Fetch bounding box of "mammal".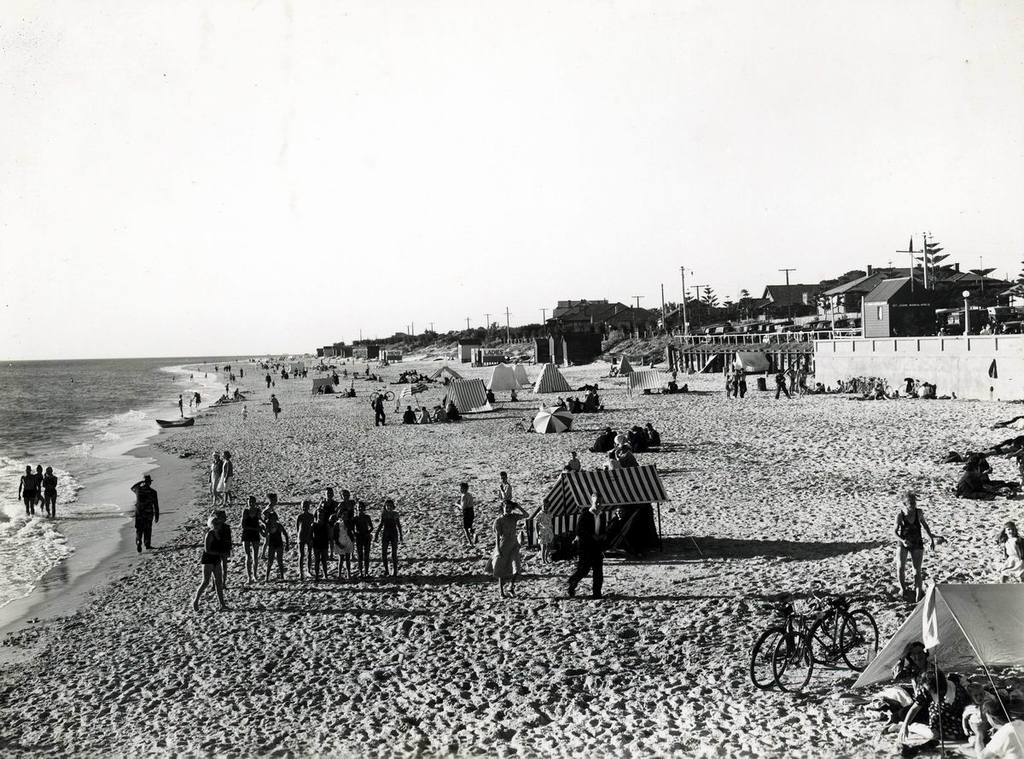
Bbox: select_region(323, 487, 335, 515).
